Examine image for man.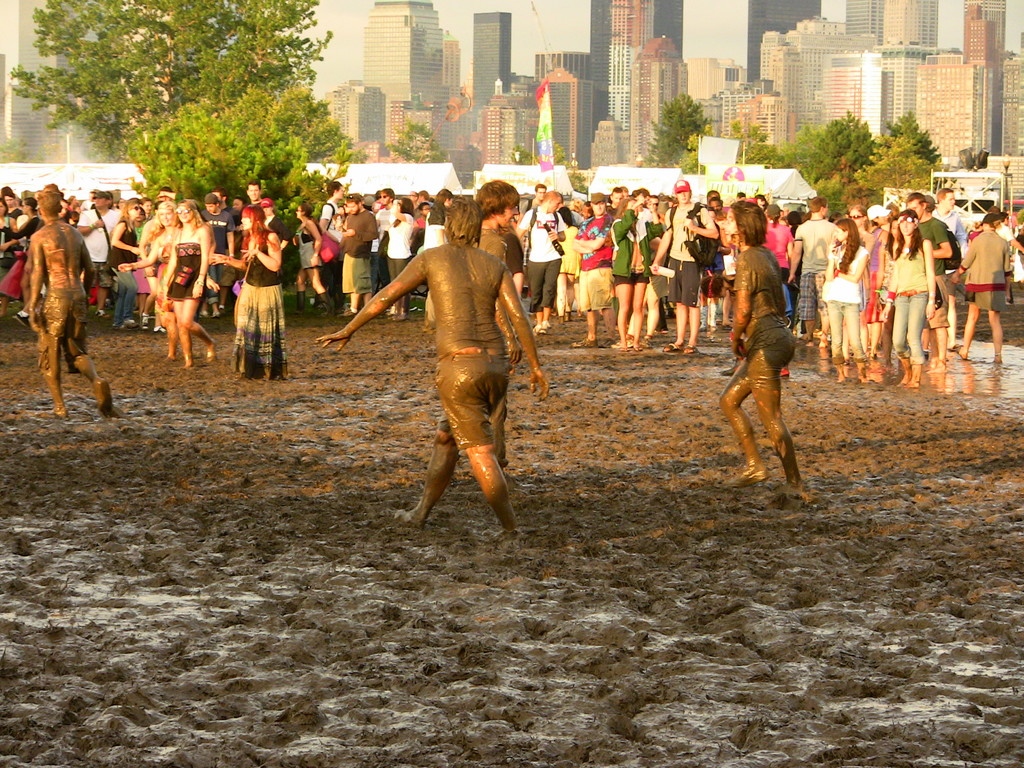
Examination result: [left=897, top=190, right=949, bottom=373].
